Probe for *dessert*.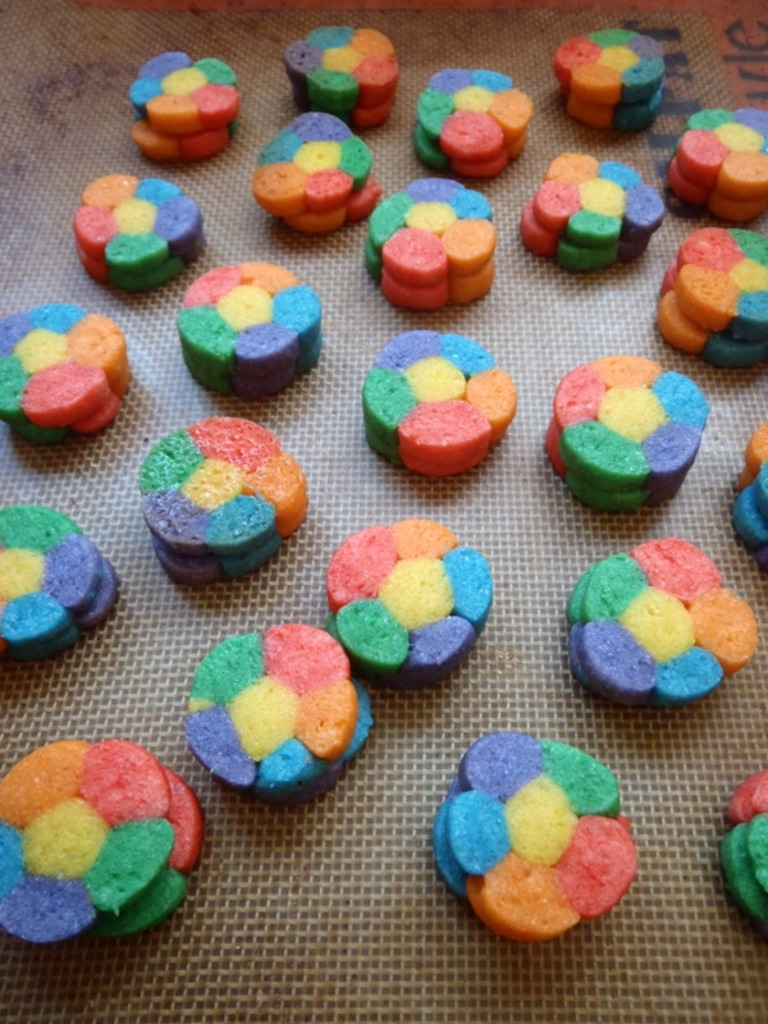
Probe result: left=0, top=508, right=123, bottom=644.
